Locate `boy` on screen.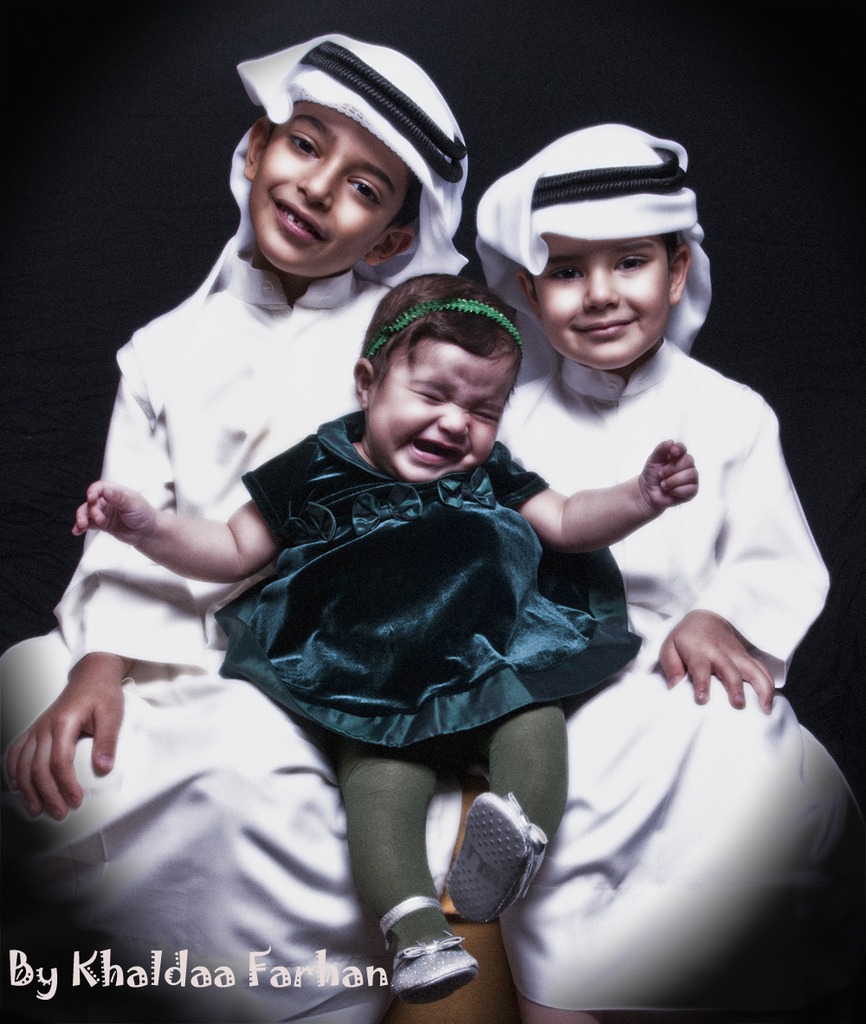
On screen at box=[472, 125, 865, 1023].
